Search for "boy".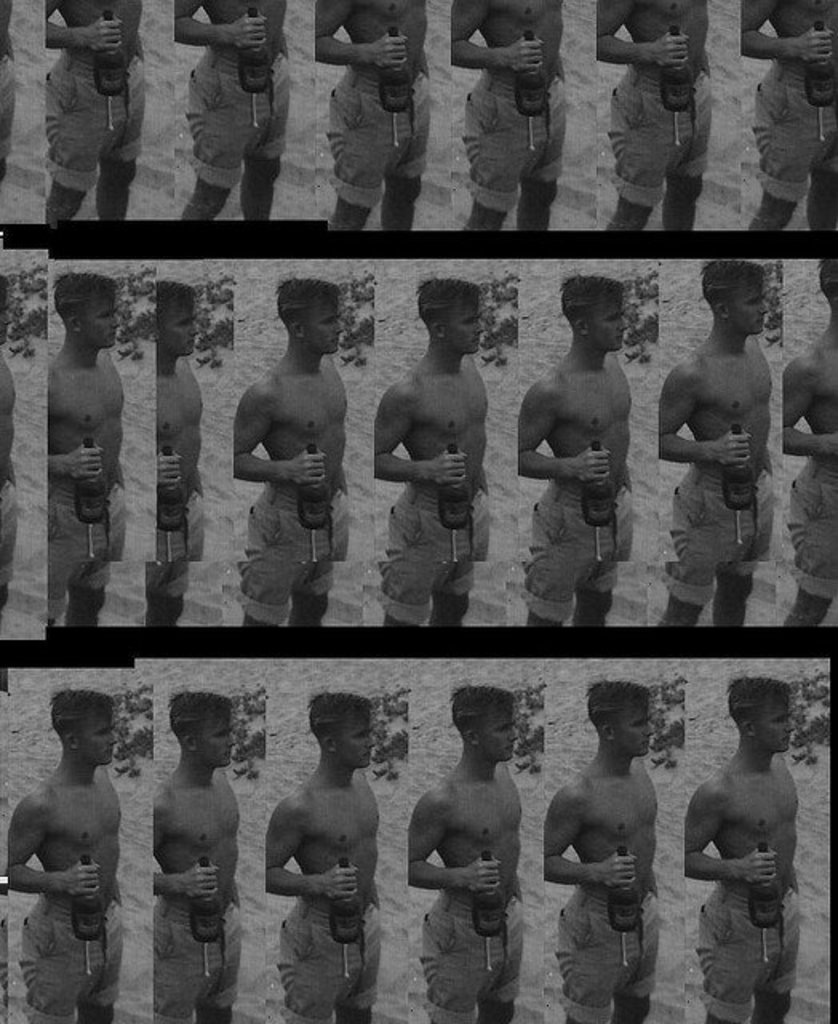
Found at 409, 685, 525, 1022.
